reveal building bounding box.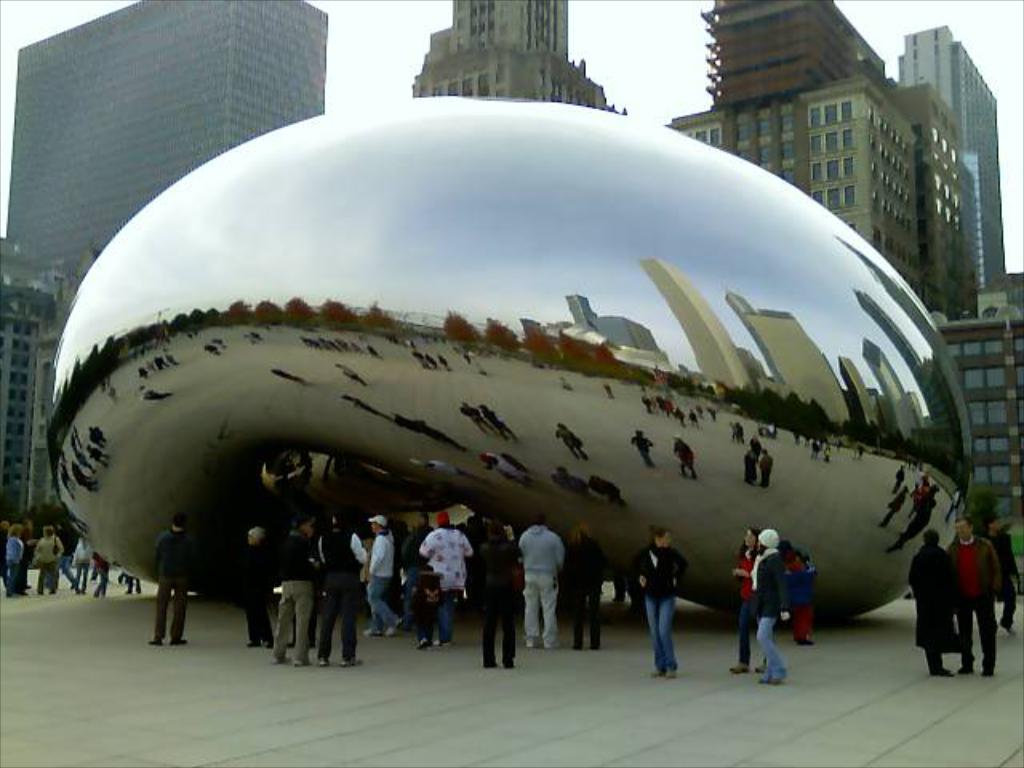
Revealed: bbox=(941, 296, 1022, 573).
